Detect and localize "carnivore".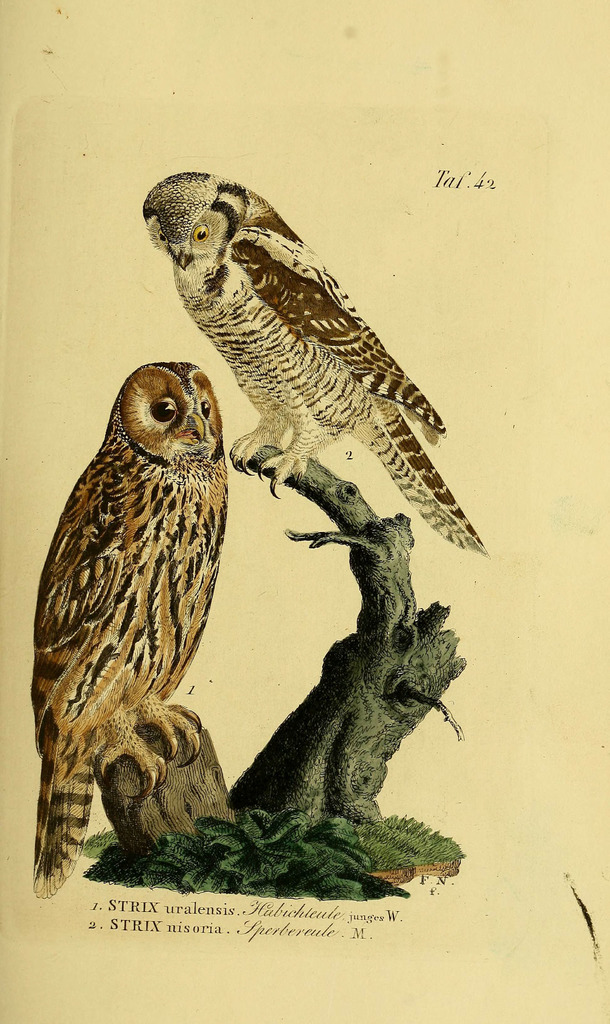
Localized at crop(4, 349, 252, 921).
